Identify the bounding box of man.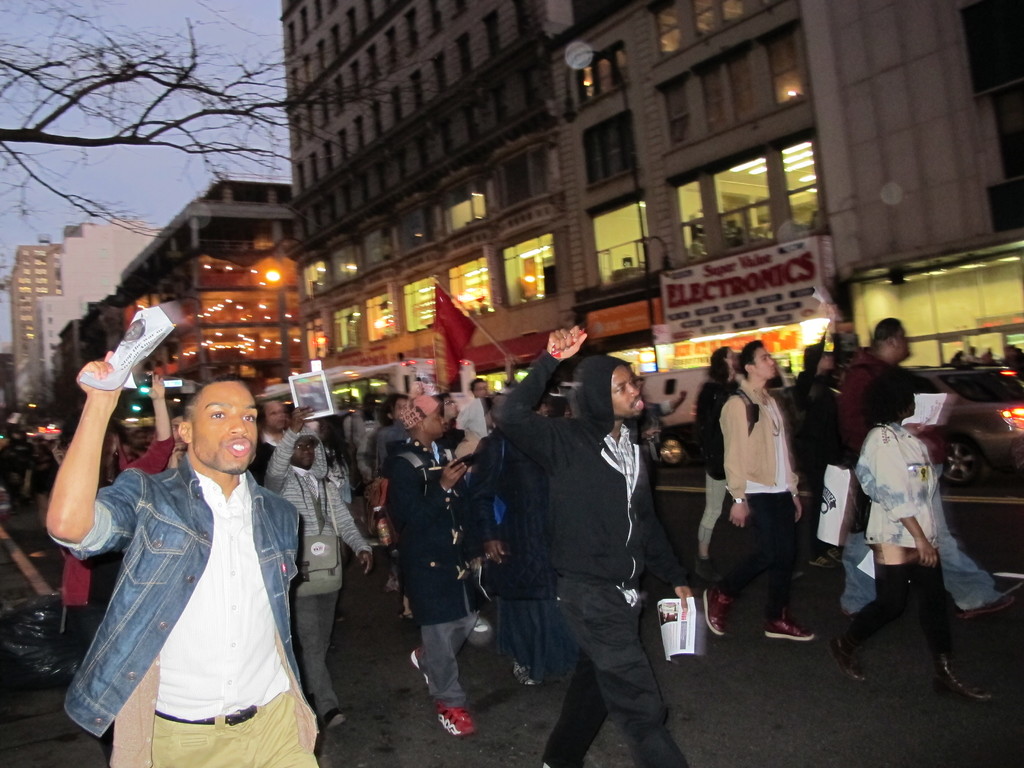
(x1=456, y1=353, x2=515, y2=442).
